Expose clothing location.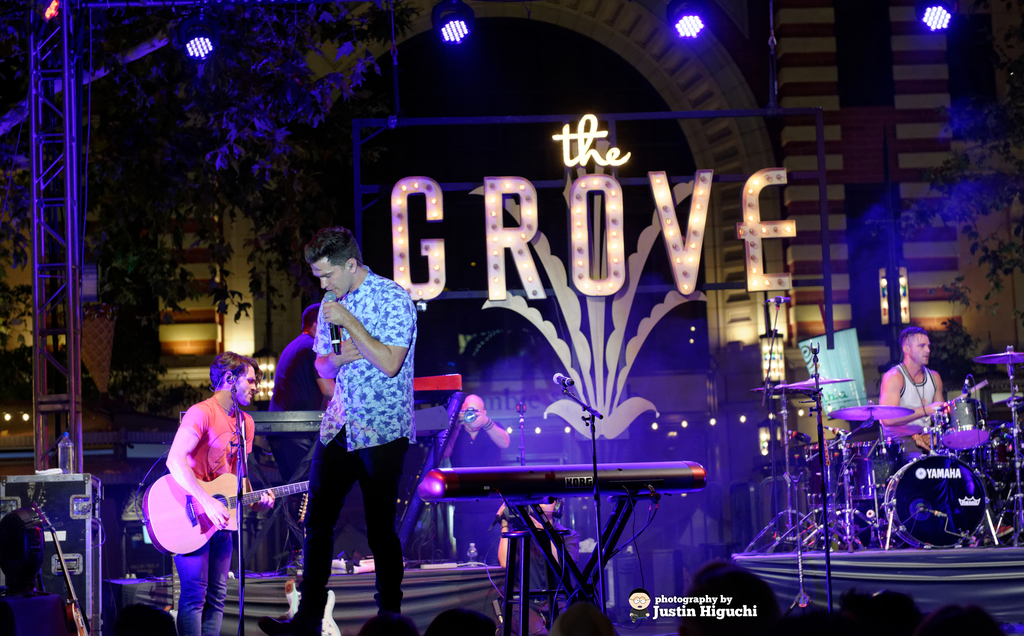
Exposed at <box>167,389,255,635</box>.
